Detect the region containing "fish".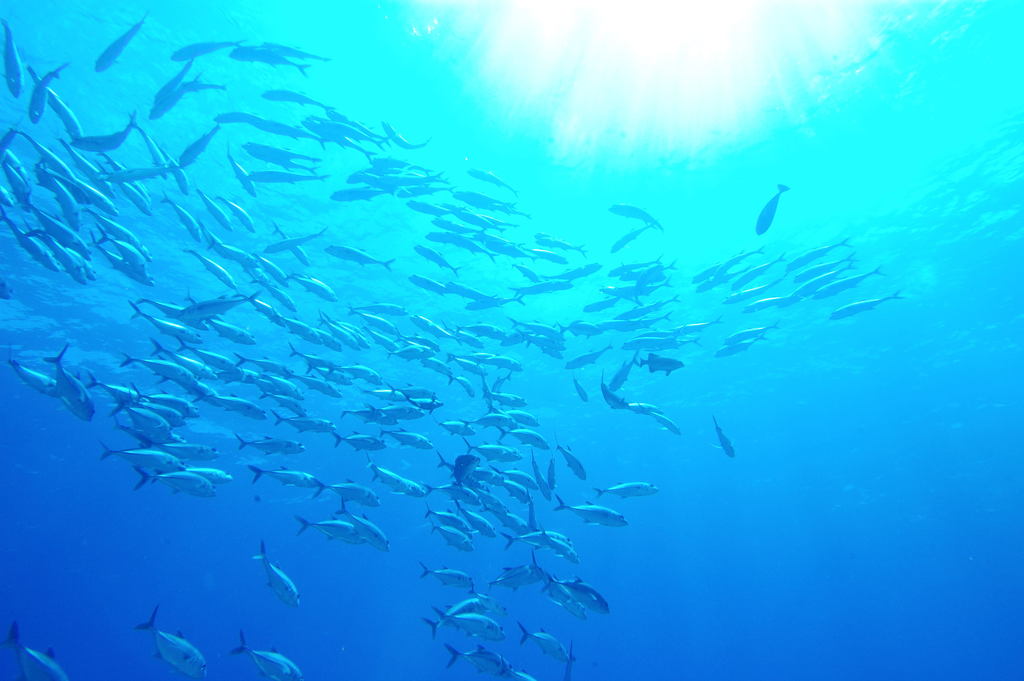
[left=412, top=243, right=462, bottom=274].
